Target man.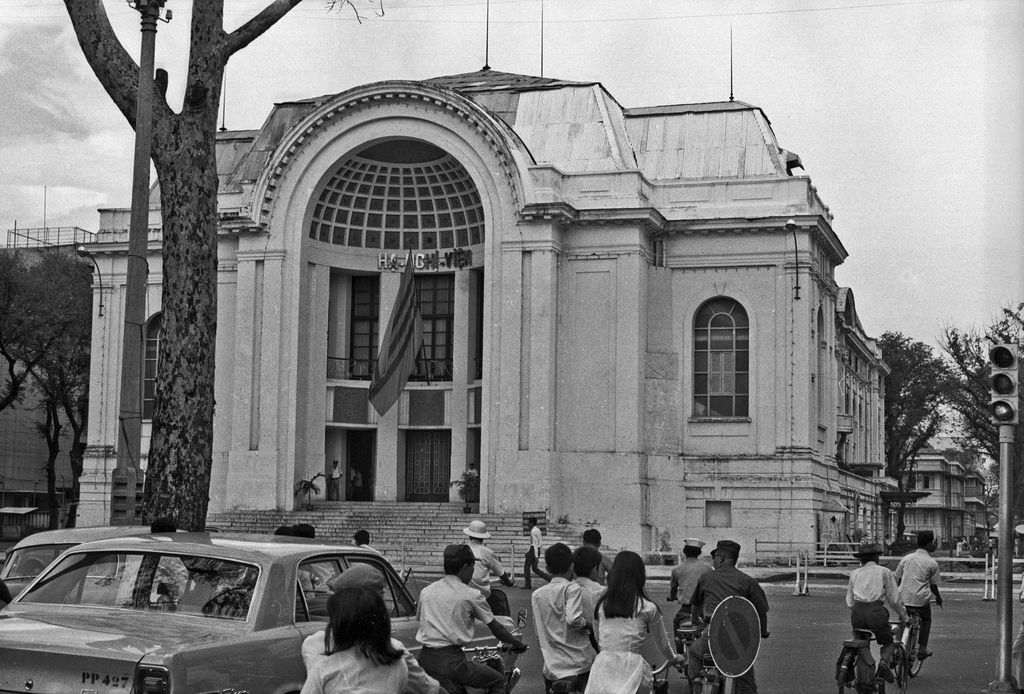
Target region: left=572, top=530, right=611, bottom=590.
